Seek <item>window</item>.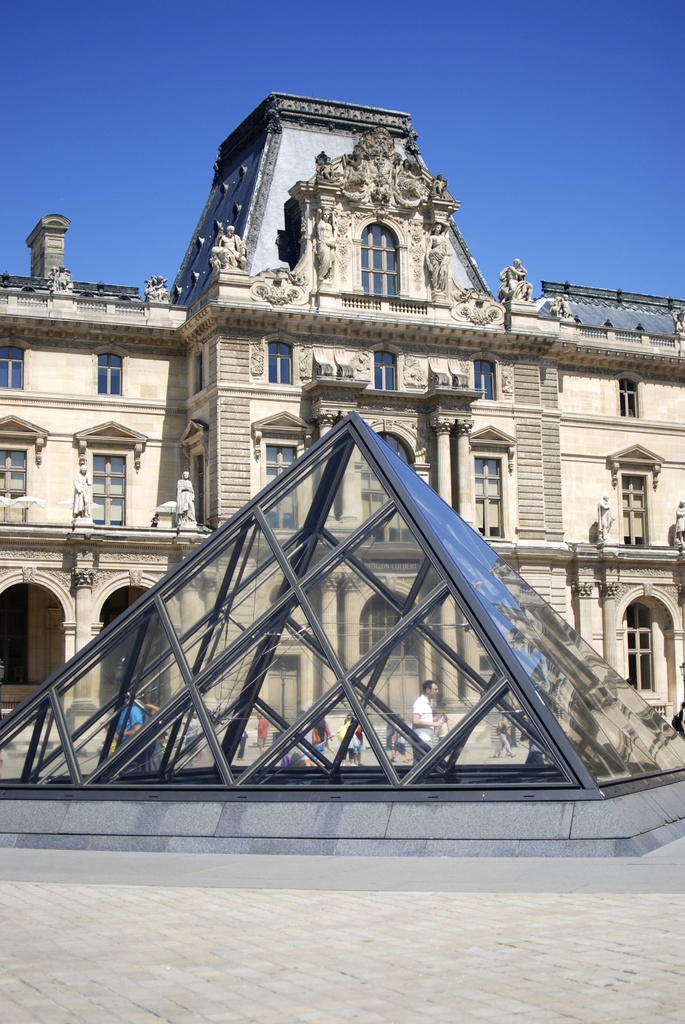
select_region(0, 336, 23, 392).
